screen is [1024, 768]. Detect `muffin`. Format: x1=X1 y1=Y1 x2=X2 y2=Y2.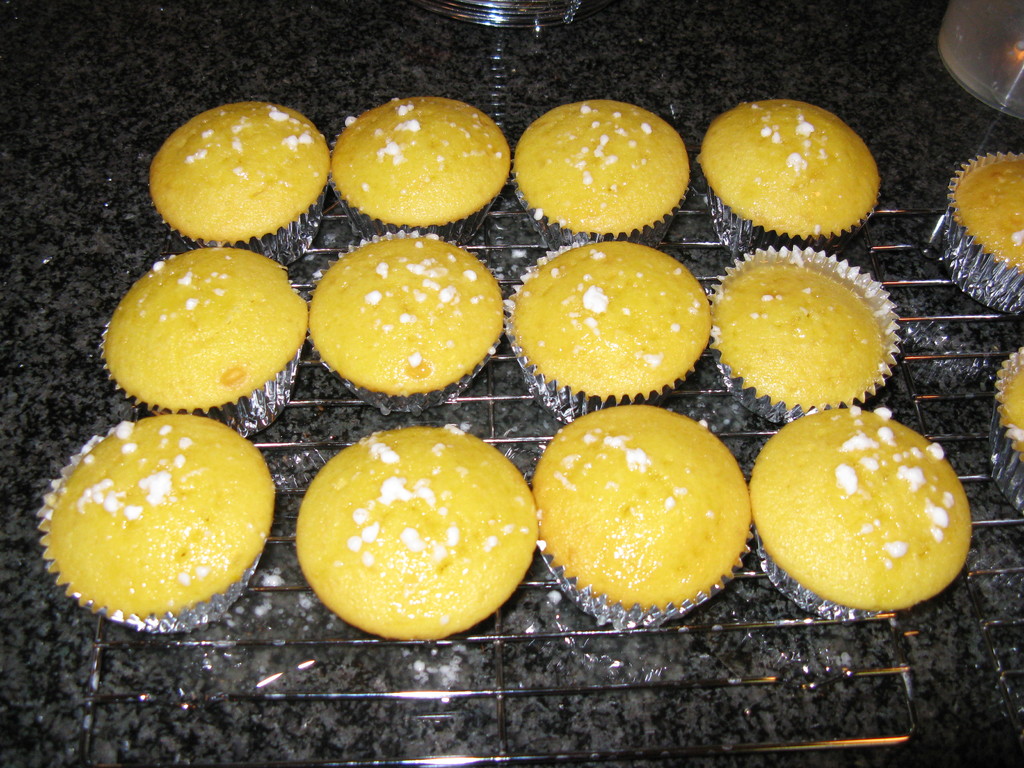
x1=988 y1=342 x2=1023 y2=518.
